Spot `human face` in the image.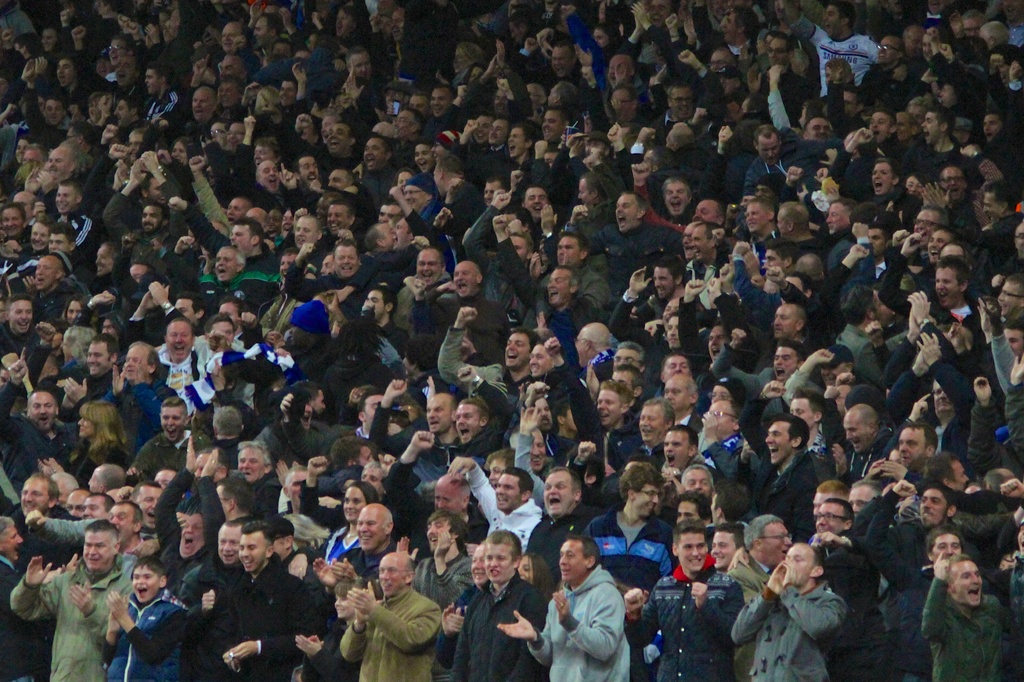
`human face` found at [left=666, top=316, right=678, bottom=350].
